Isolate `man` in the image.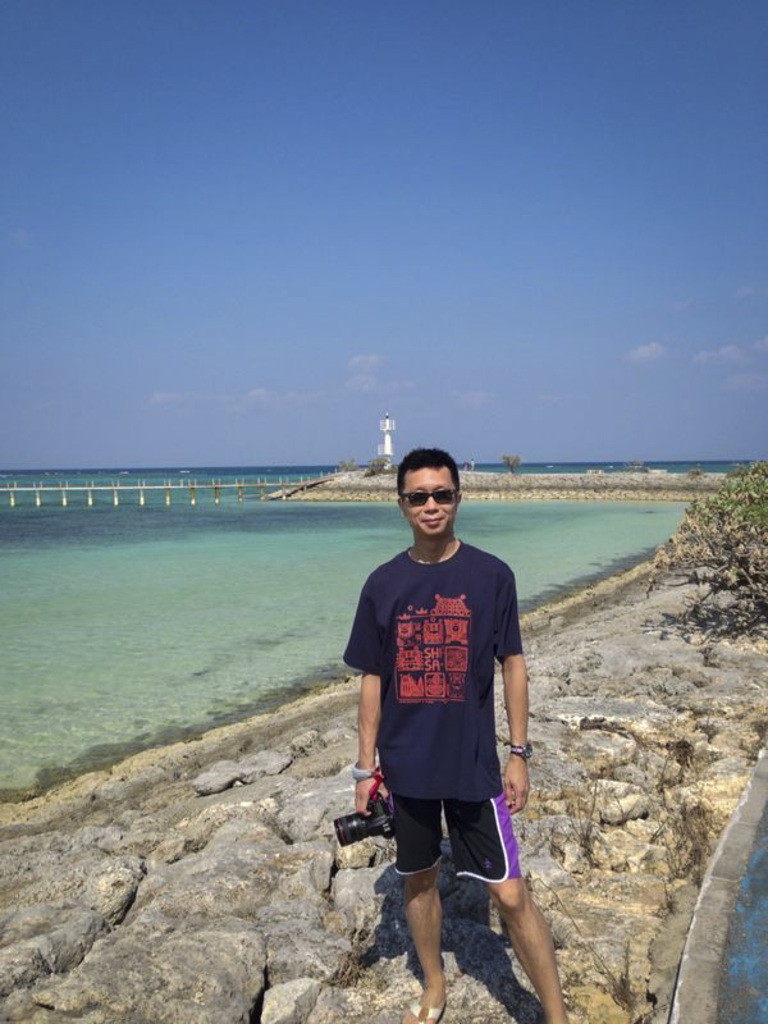
Isolated region: BBox(342, 458, 548, 1010).
